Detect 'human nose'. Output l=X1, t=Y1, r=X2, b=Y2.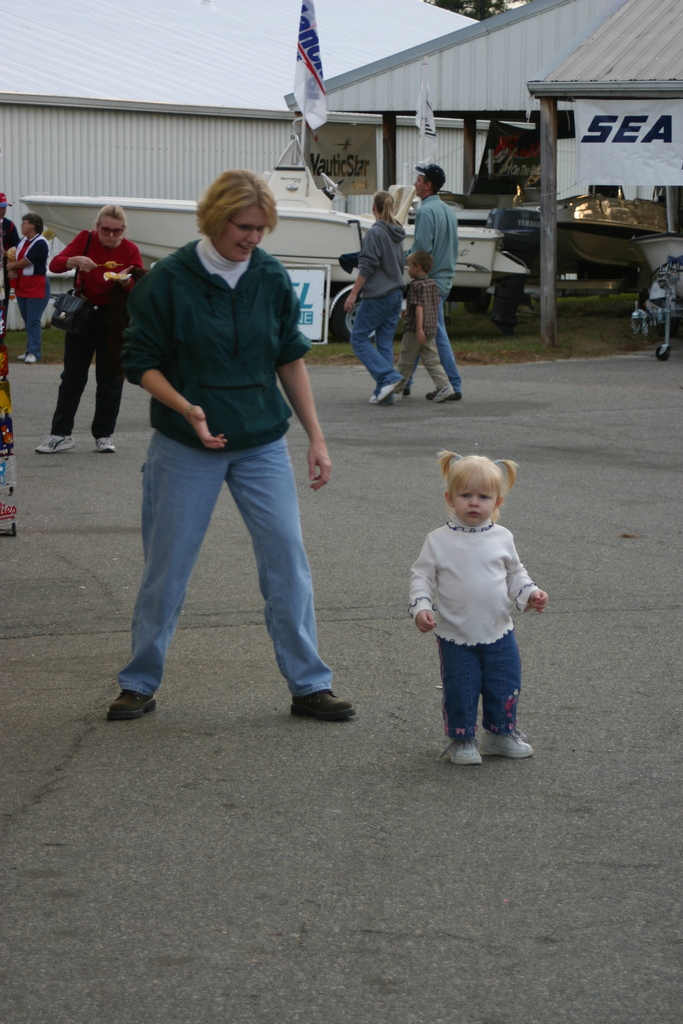
l=469, t=495, r=478, b=504.
